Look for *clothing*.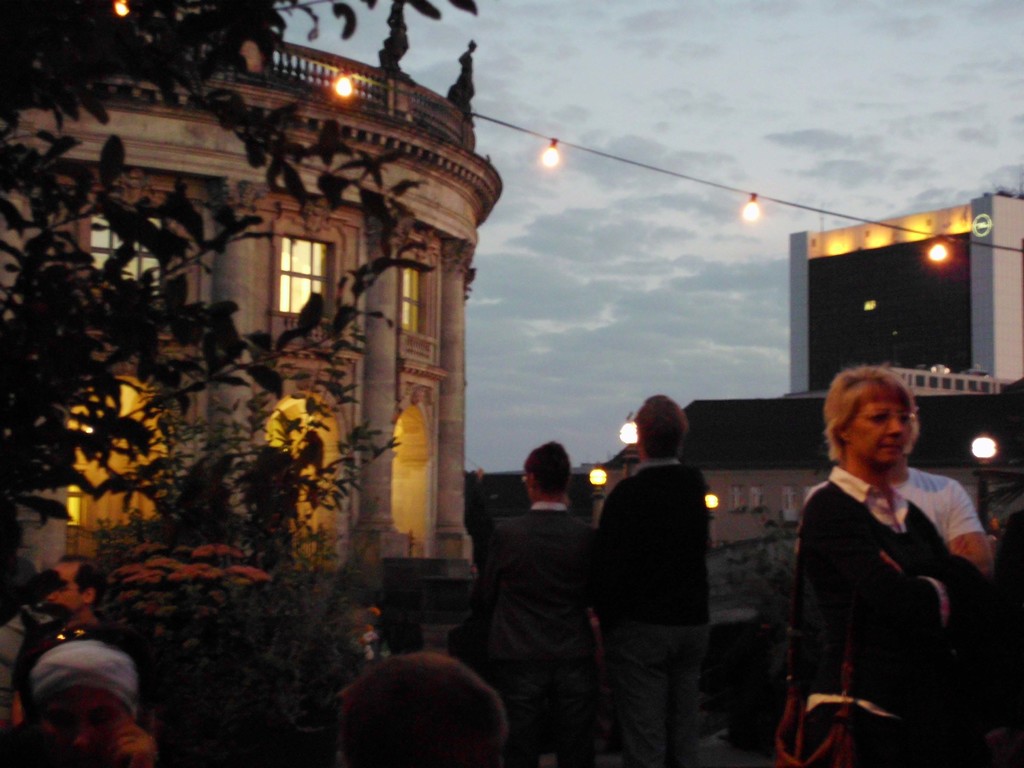
Found: {"left": 784, "top": 467, "right": 982, "bottom": 767}.
